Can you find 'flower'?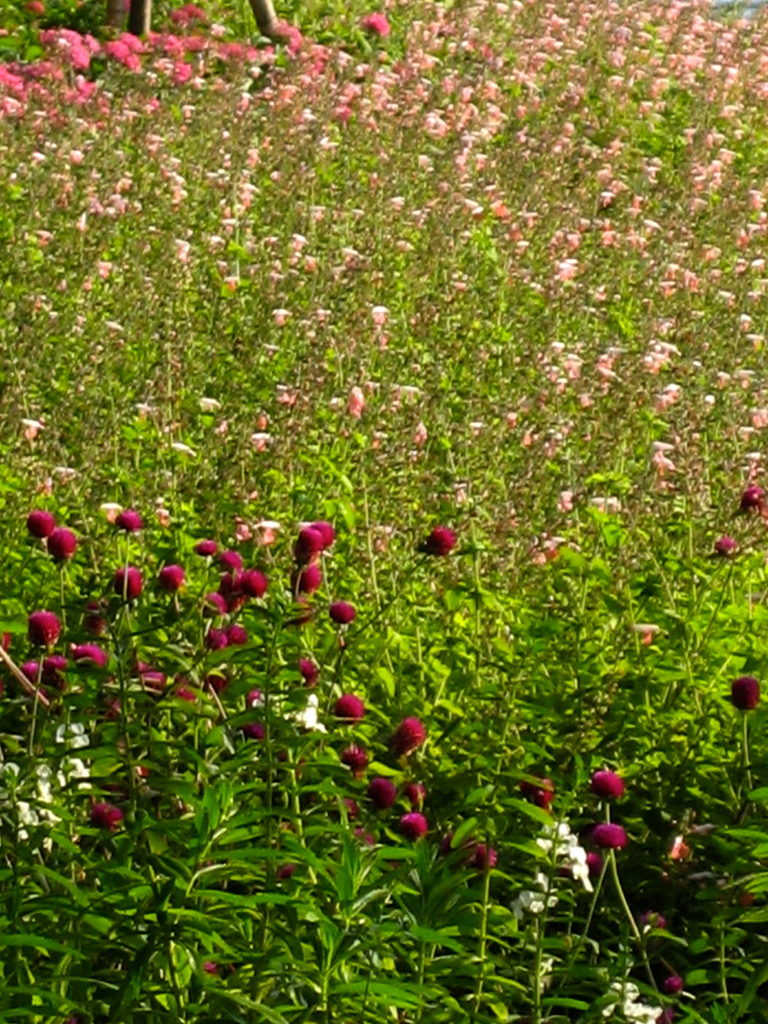
Yes, bounding box: [left=467, top=833, right=499, bottom=877].
